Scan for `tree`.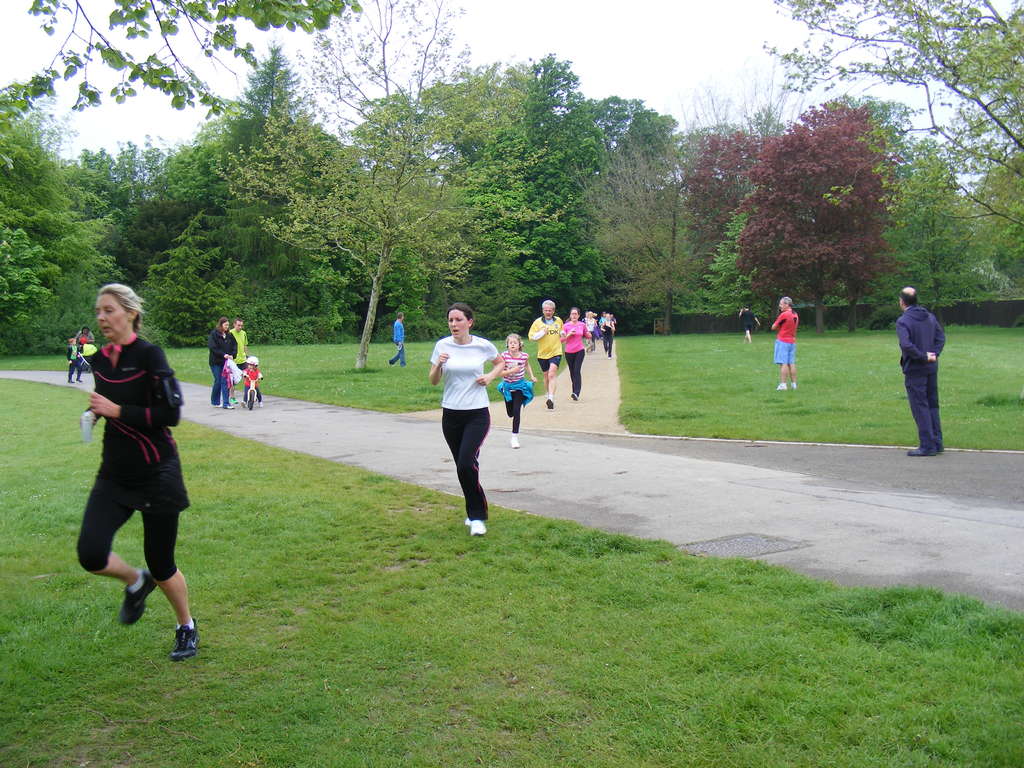
Scan result: 426 45 588 318.
